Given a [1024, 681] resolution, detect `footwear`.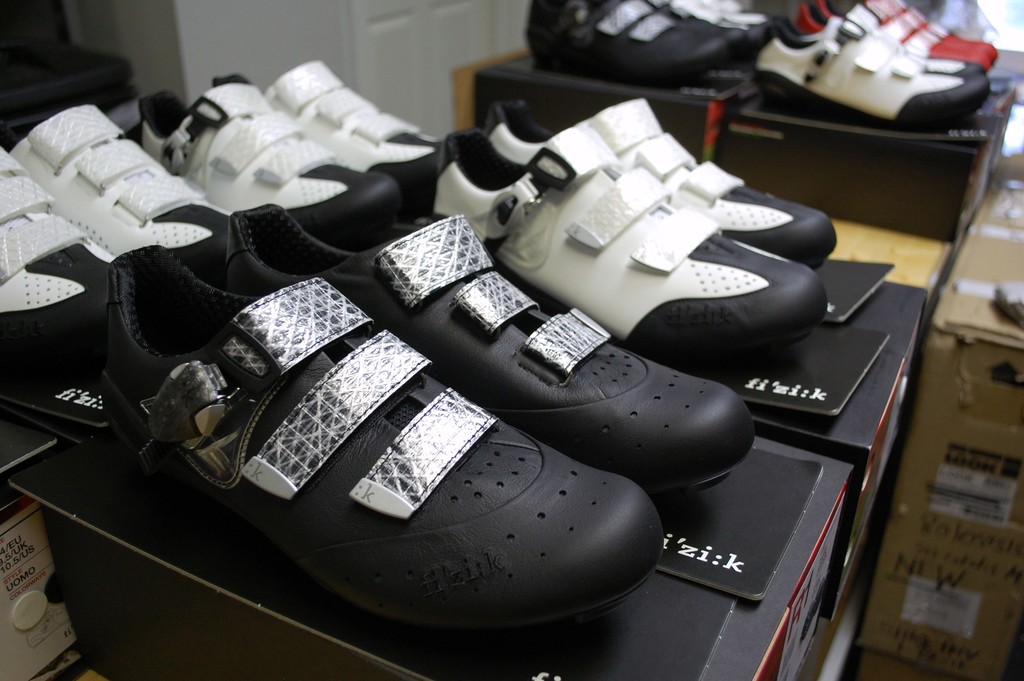
525, 0, 731, 81.
